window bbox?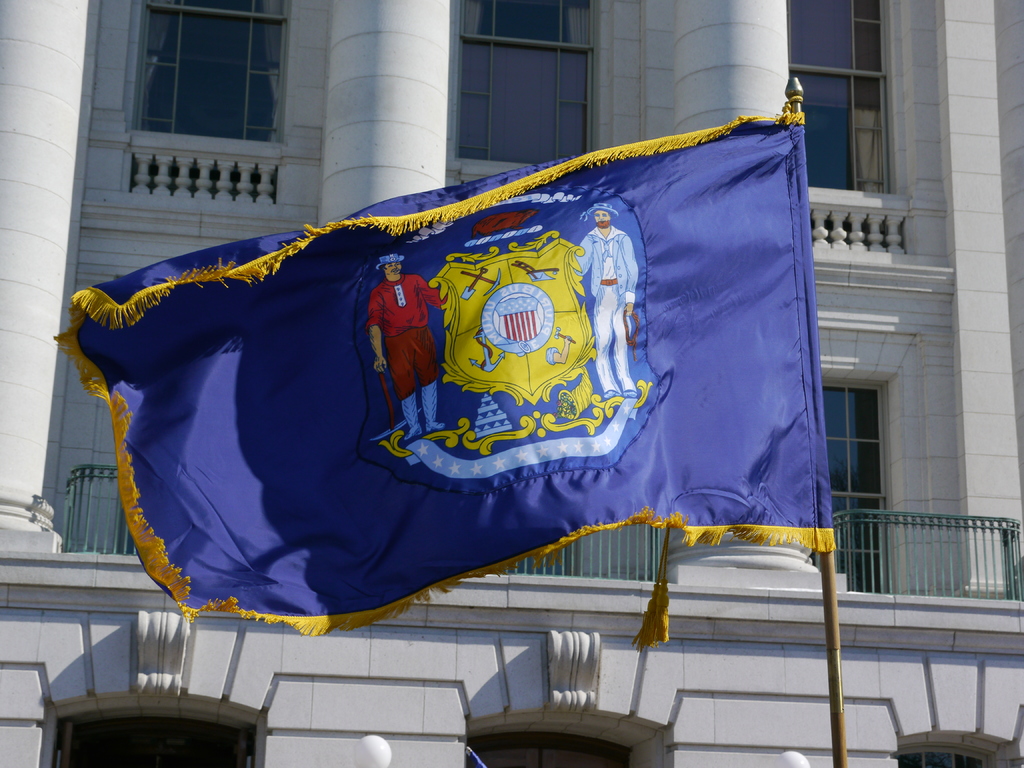
{"x1": 816, "y1": 374, "x2": 900, "y2": 596}
